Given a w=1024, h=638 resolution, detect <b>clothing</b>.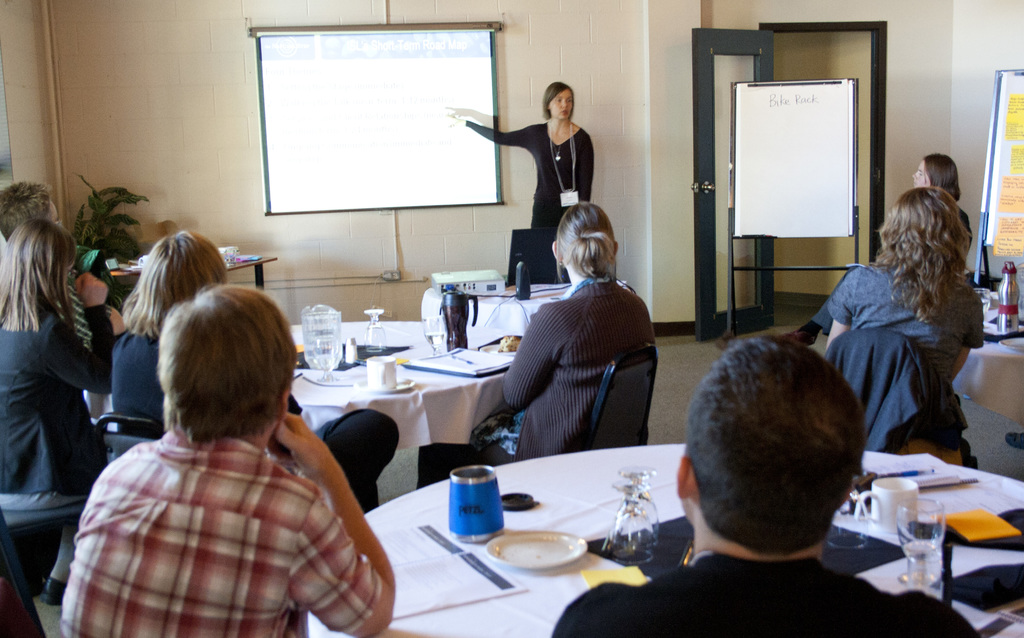
rect(811, 207, 974, 335).
